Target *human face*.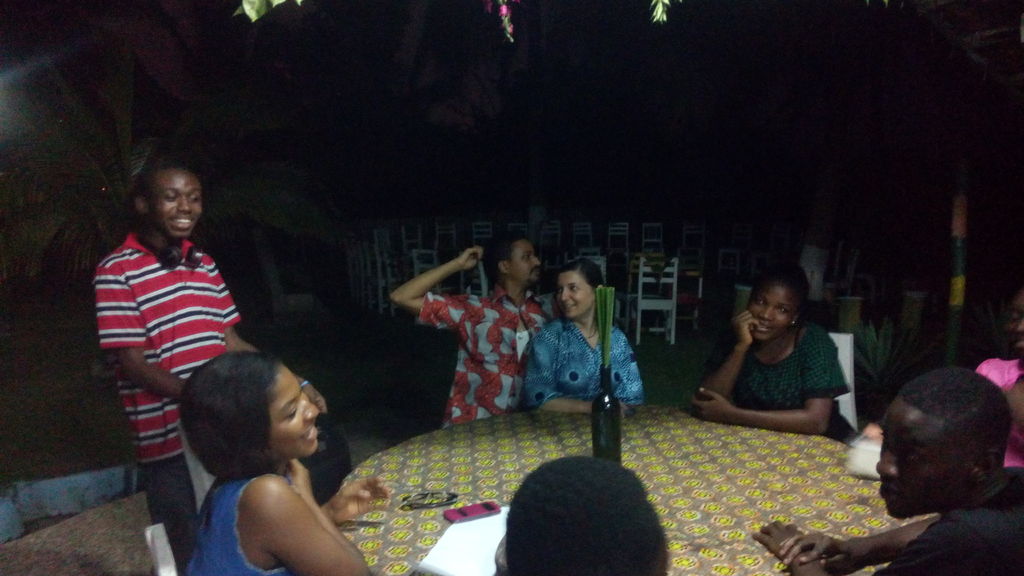
Target region: box=[145, 170, 199, 237].
